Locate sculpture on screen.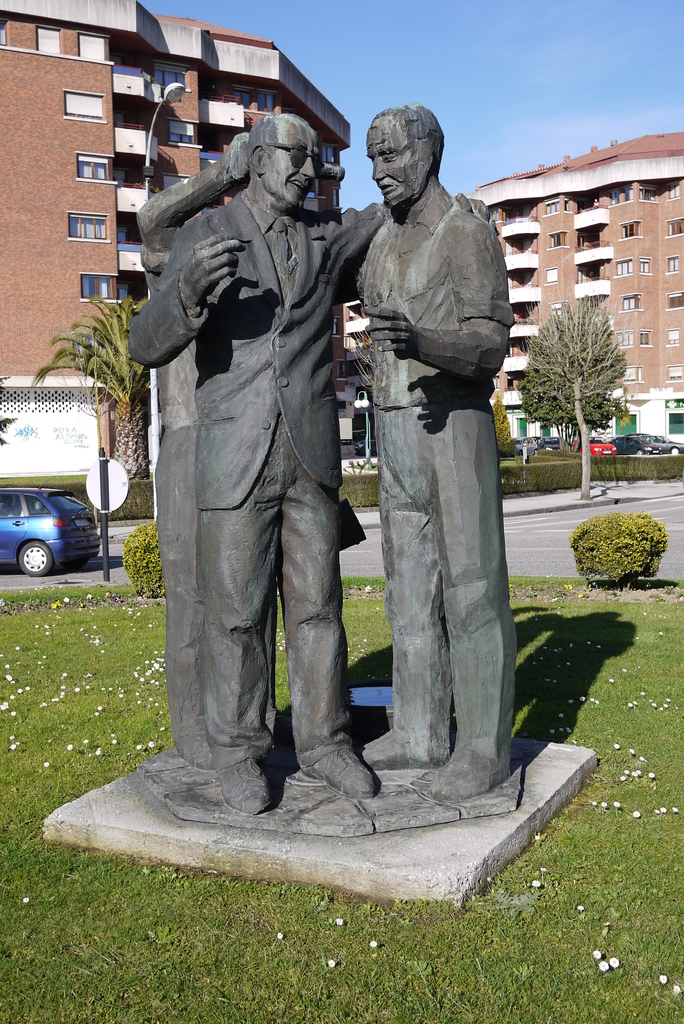
On screen at left=131, top=126, right=367, bottom=791.
